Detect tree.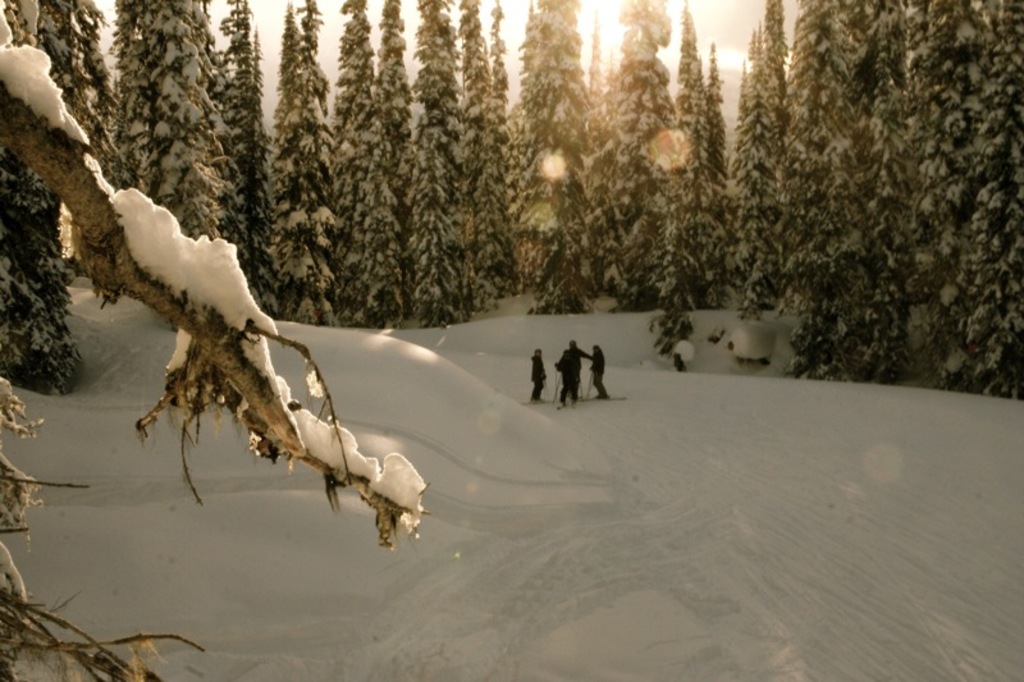
Detected at bbox=[851, 0, 925, 398].
